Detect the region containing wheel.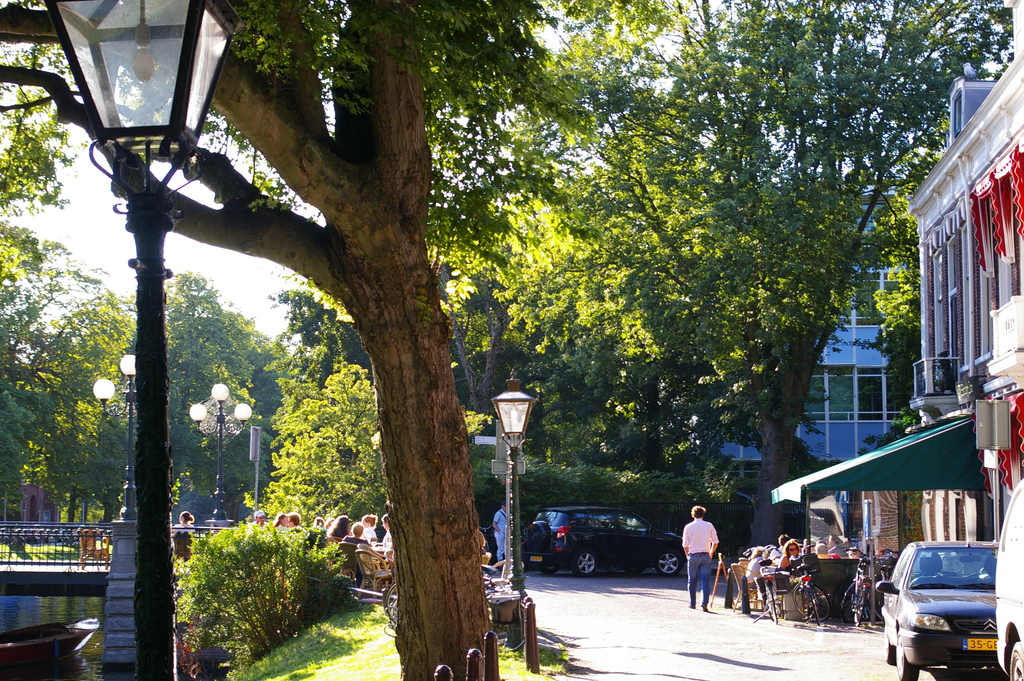
[385, 586, 397, 628].
